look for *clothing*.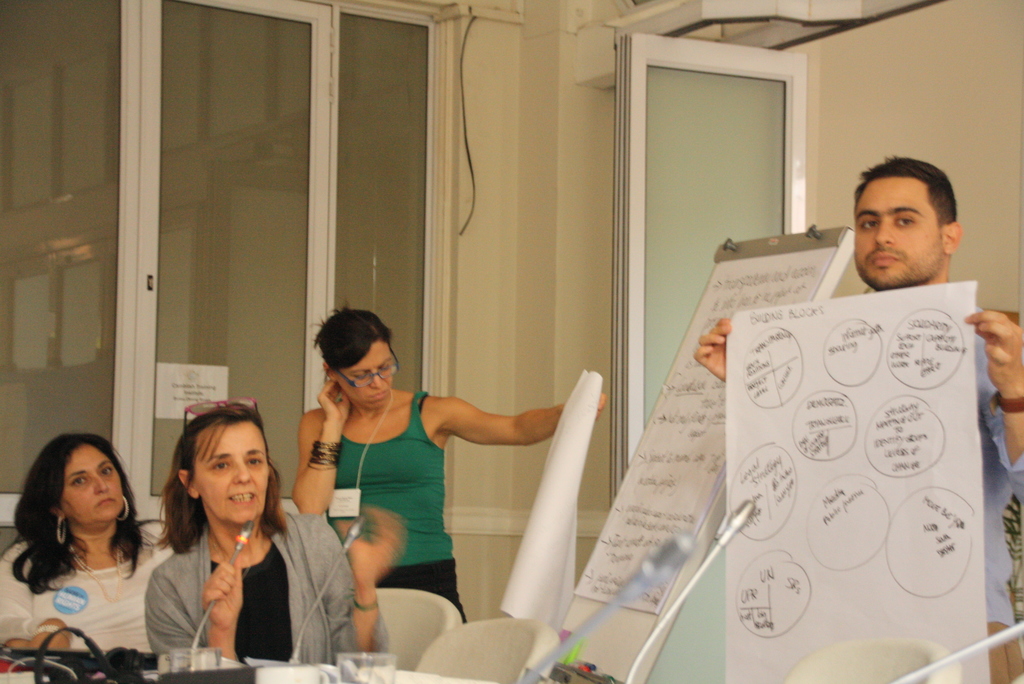
Found: pyautogui.locateOnScreen(9, 496, 159, 665).
